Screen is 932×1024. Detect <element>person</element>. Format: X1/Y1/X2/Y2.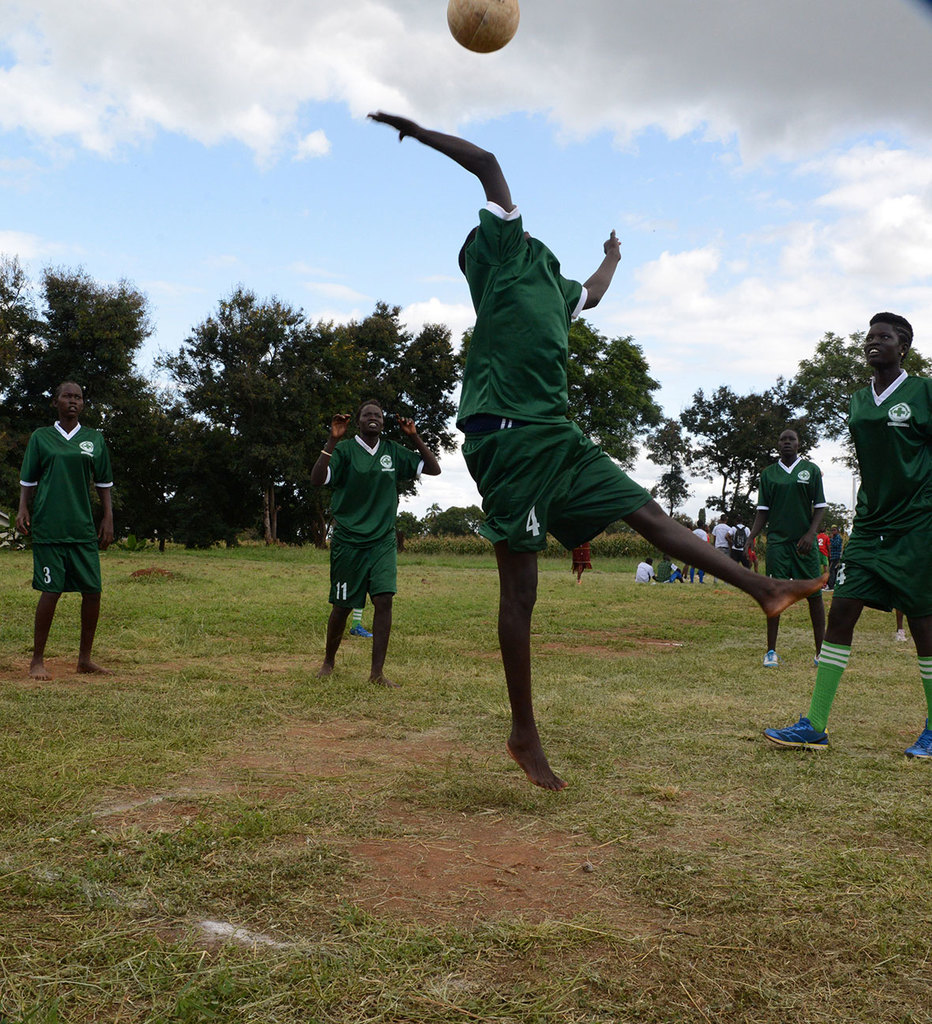
6/372/118/669.
